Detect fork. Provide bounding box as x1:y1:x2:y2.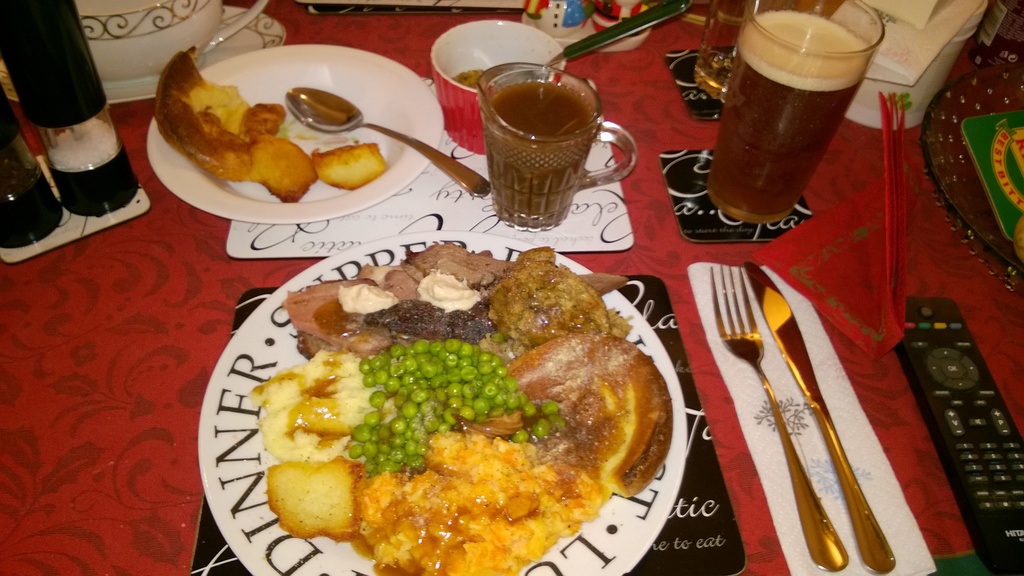
716:264:849:572.
